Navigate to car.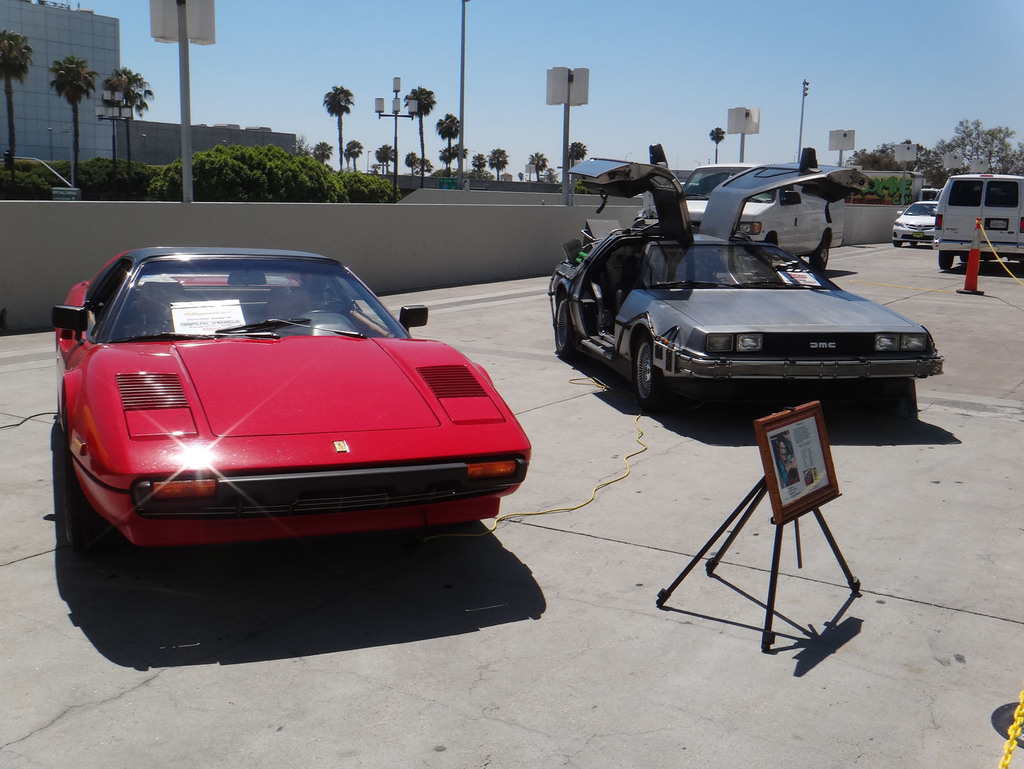
Navigation target: [left=51, top=247, right=531, bottom=551].
